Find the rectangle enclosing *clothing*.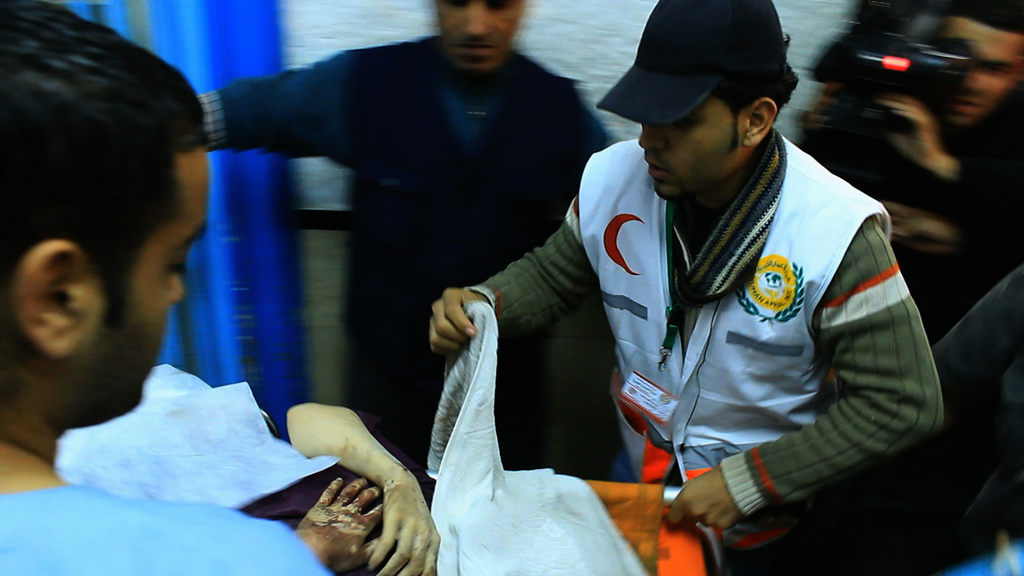
195/35/612/493.
